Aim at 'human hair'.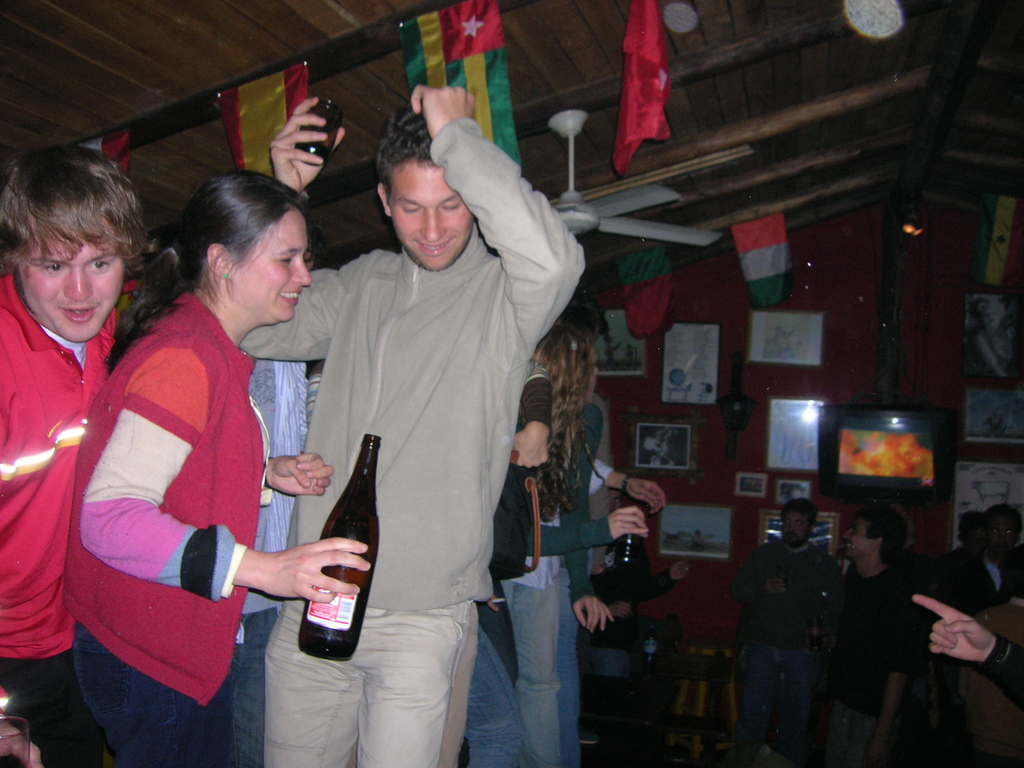
Aimed at x1=10, y1=135, x2=140, y2=332.
